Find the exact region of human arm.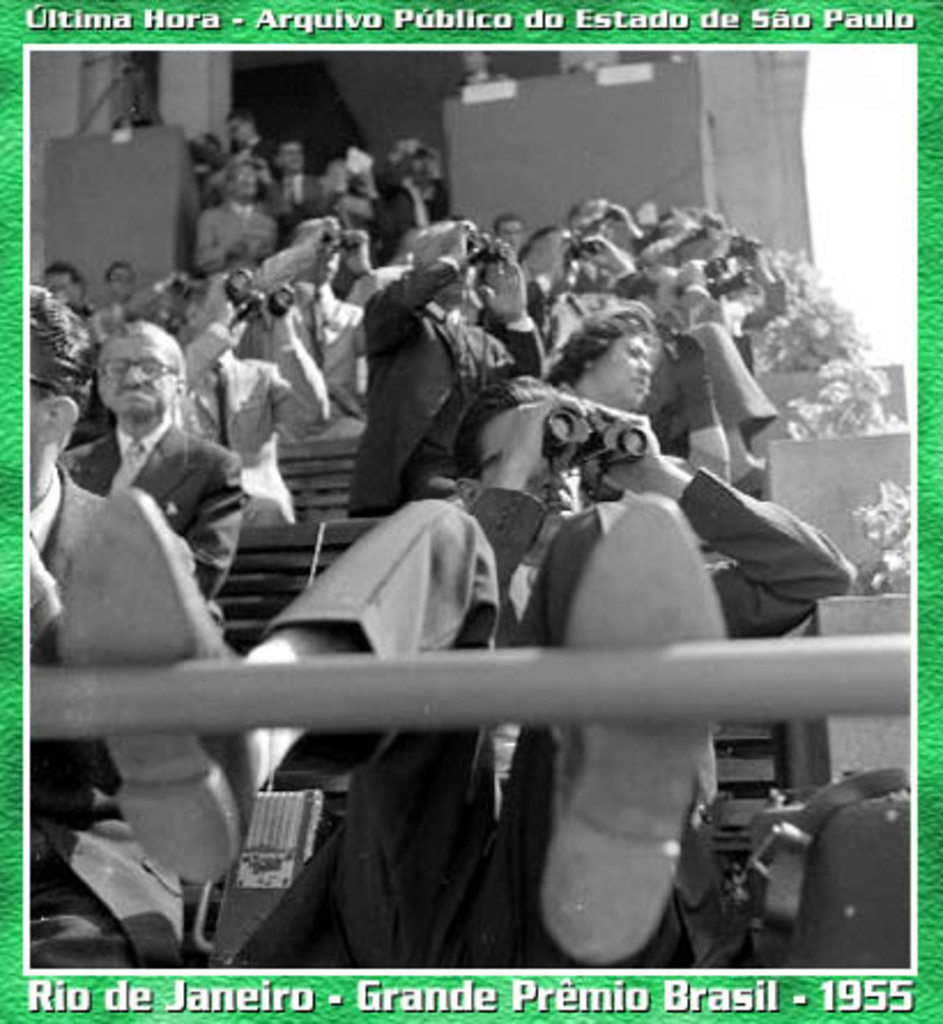
Exact region: 269:304:336:426.
